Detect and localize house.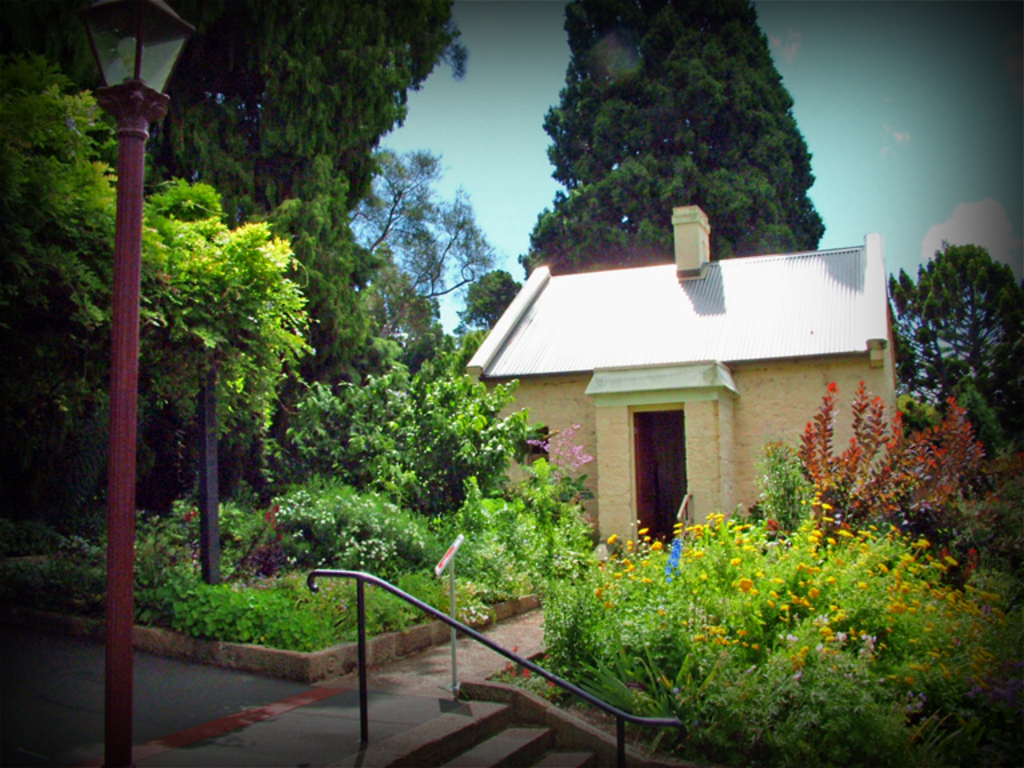
Localized at x1=472, y1=200, x2=909, y2=564.
